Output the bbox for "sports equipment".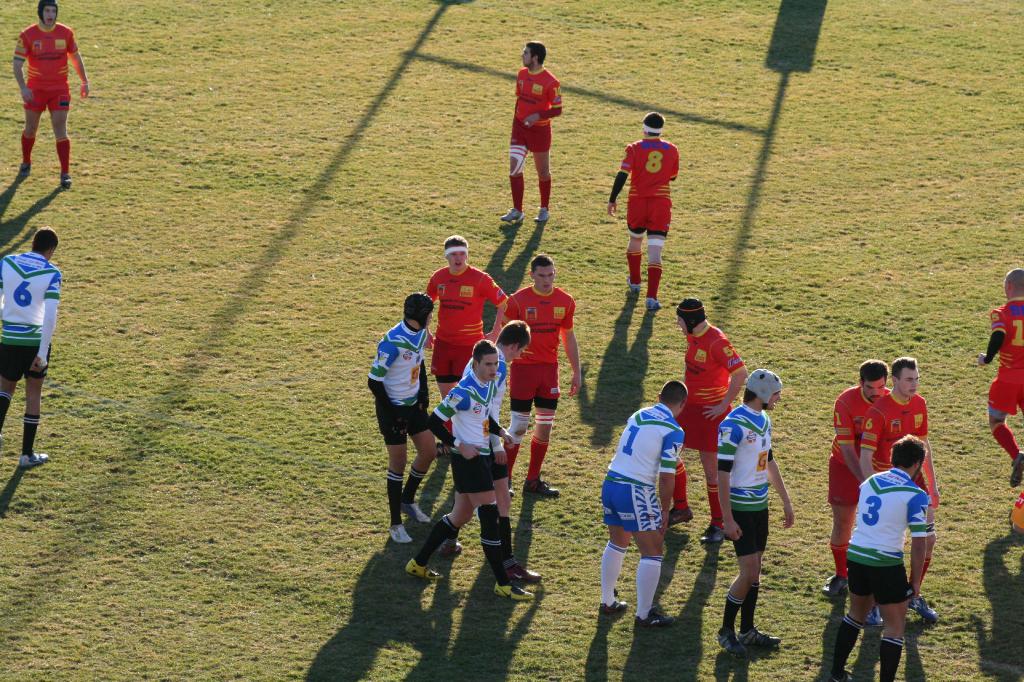
rect(737, 626, 778, 648).
